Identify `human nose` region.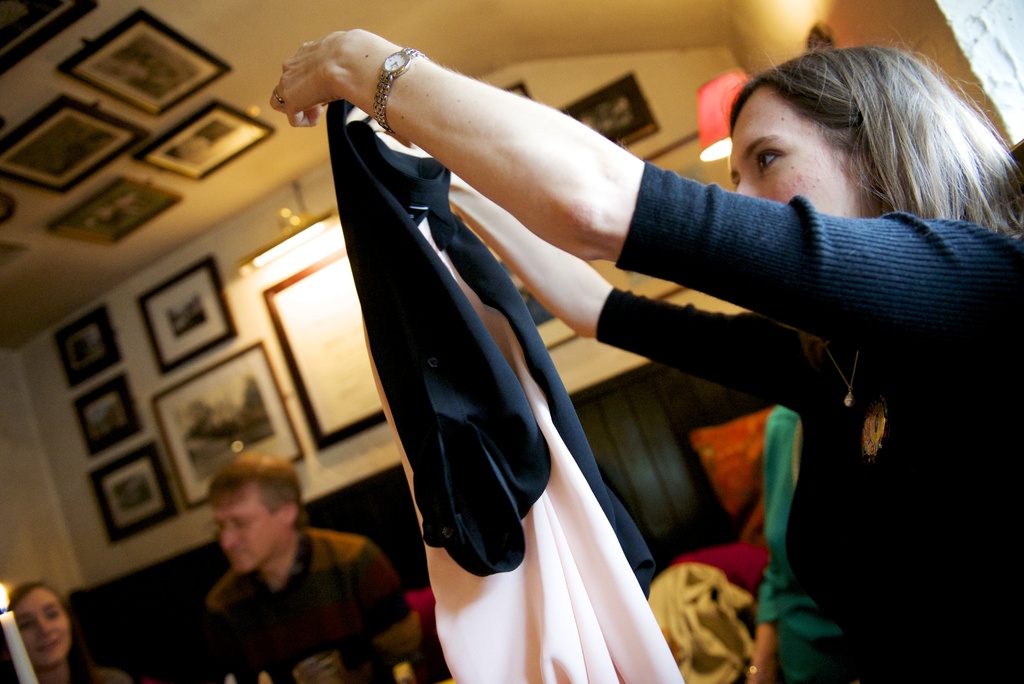
Region: (x1=219, y1=529, x2=238, y2=549).
